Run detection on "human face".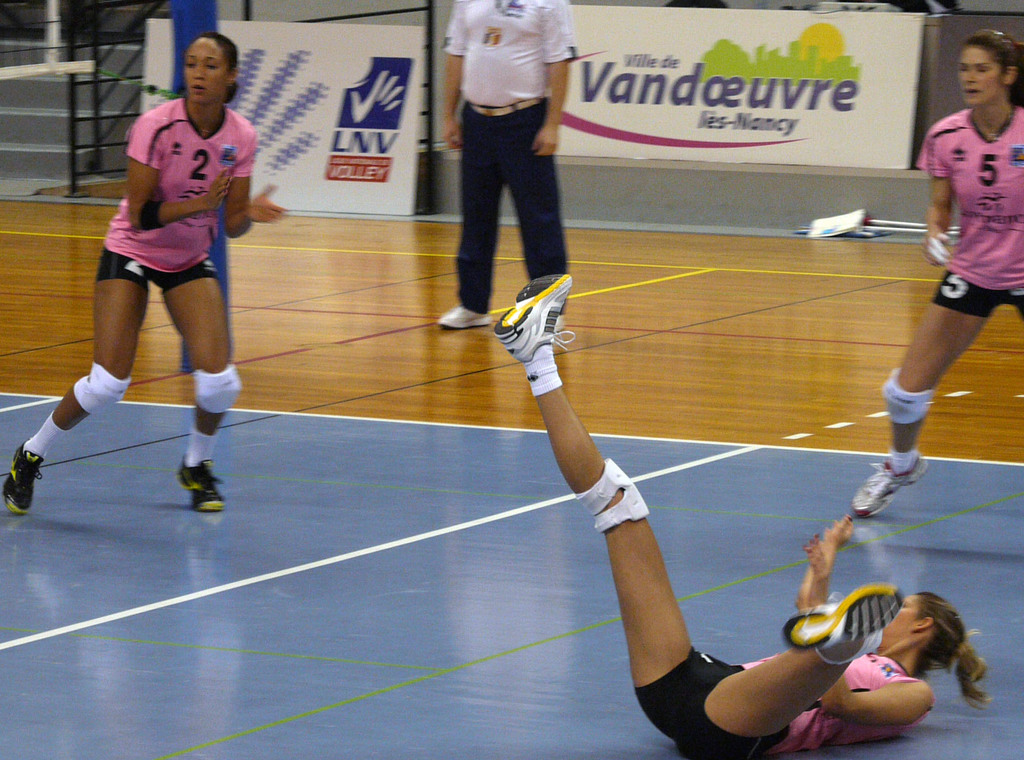
Result: x1=879 y1=592 x2=924 y2=651.
